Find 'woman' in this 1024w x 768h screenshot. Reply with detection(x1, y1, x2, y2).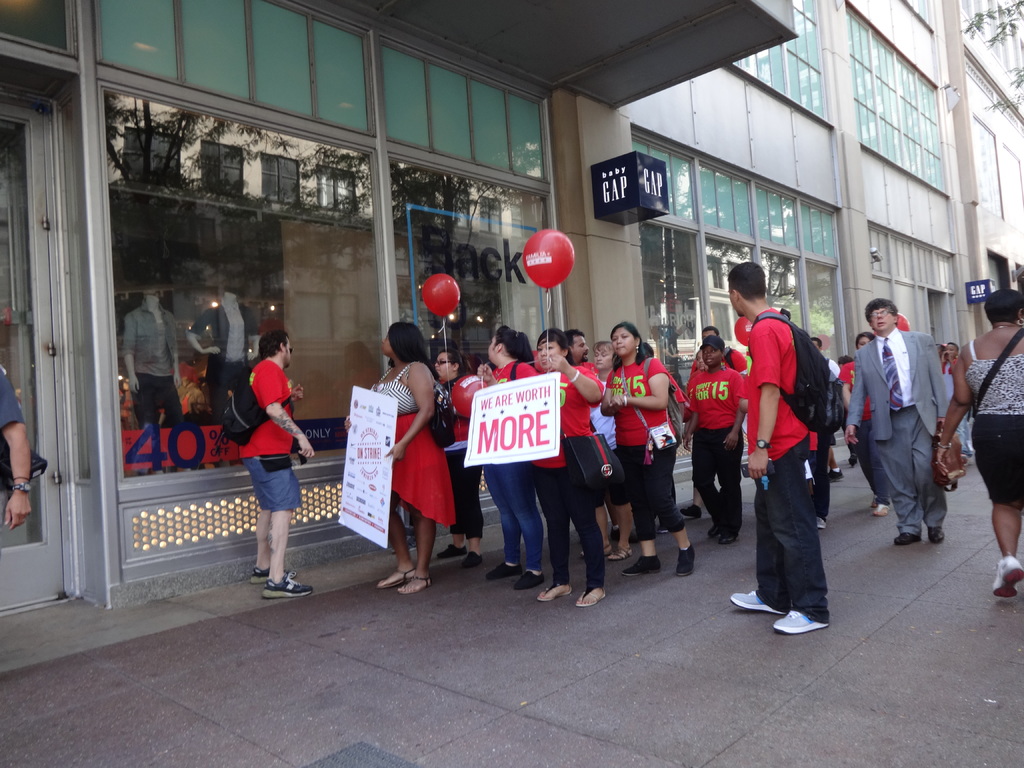
detection(344, 319, 457, 598).
